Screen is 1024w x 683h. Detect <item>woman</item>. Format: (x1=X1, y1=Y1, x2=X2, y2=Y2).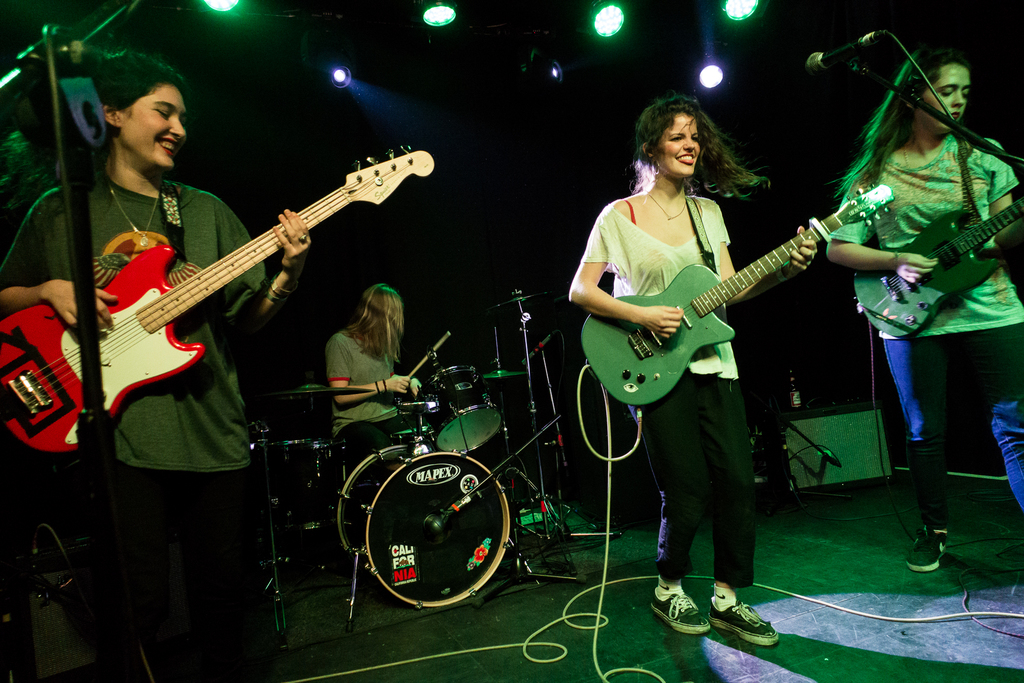
(x1=0, y1=45, x2=303, y2=498).
